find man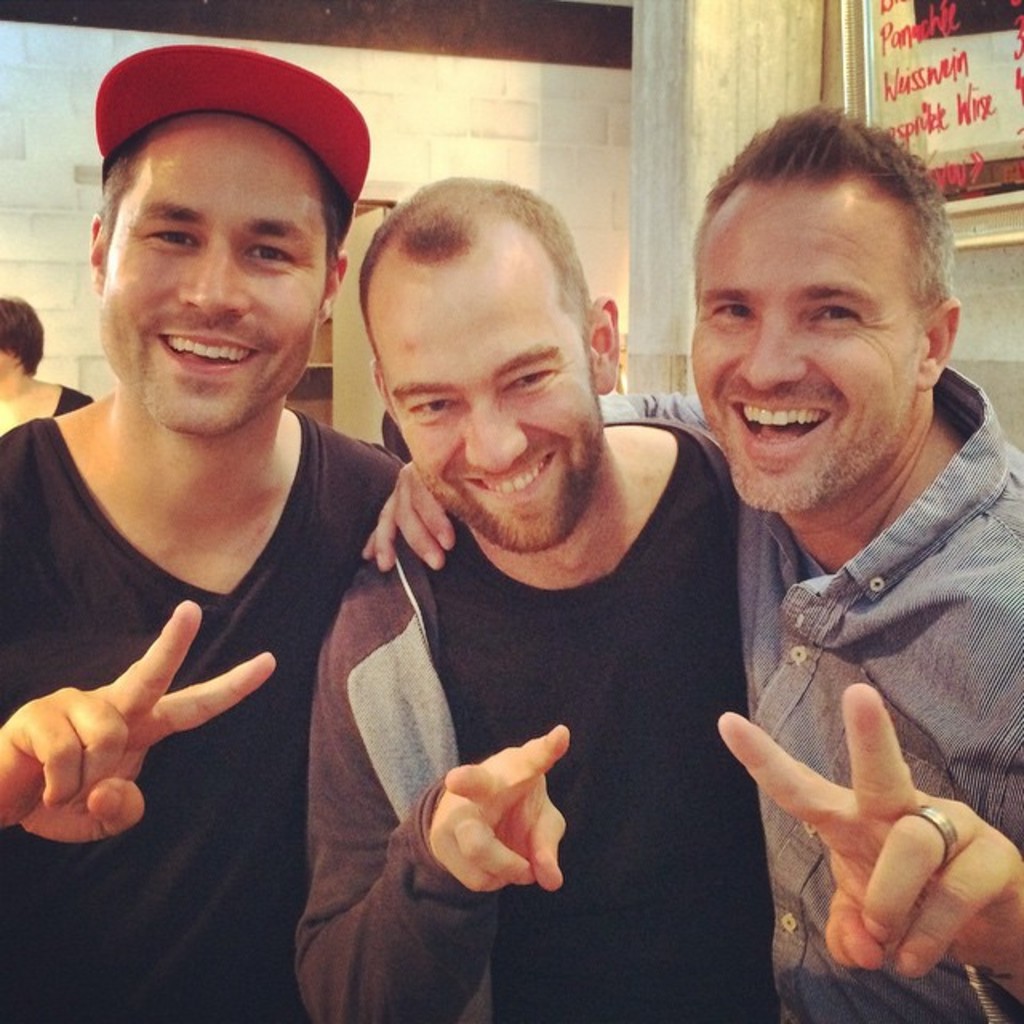
(0,46,408,1022)
